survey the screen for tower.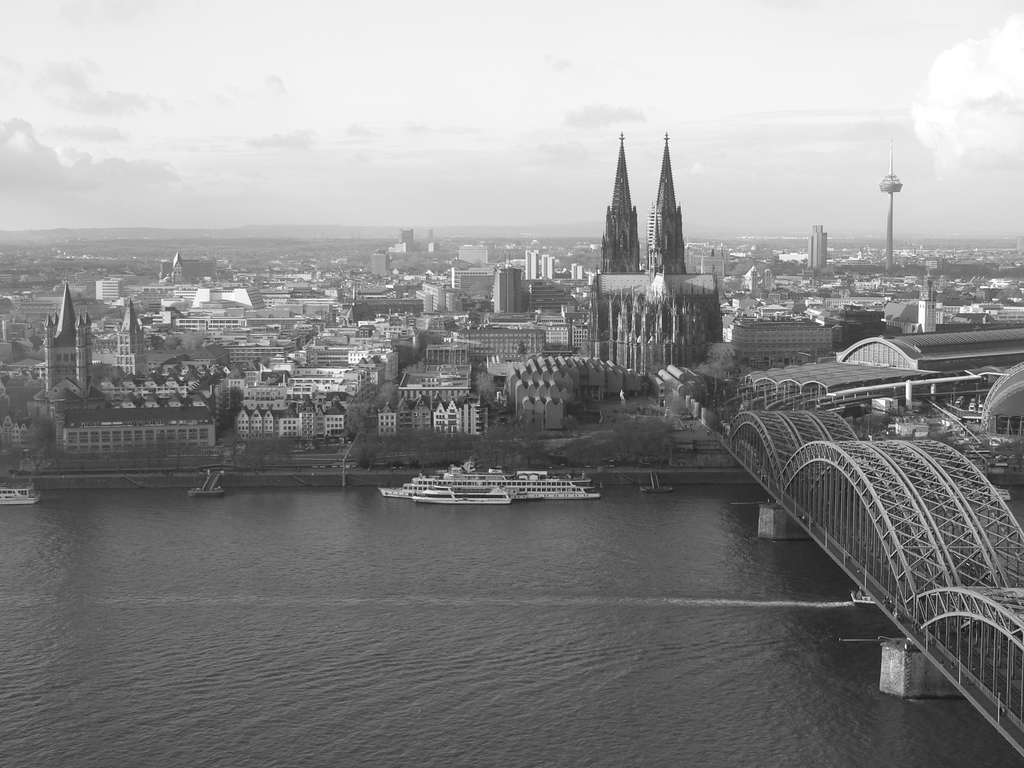
Survey found: (x1=806, y1=227, x2=828, y2=265).
